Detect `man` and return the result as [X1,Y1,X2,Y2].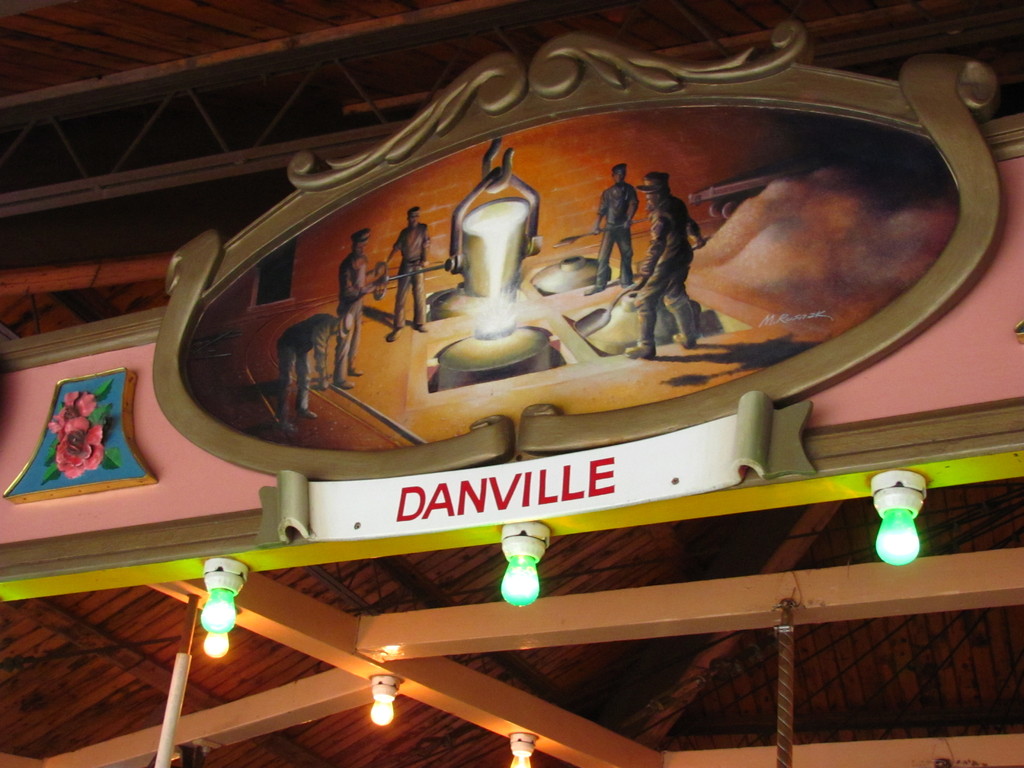
[334,228,374,394].
